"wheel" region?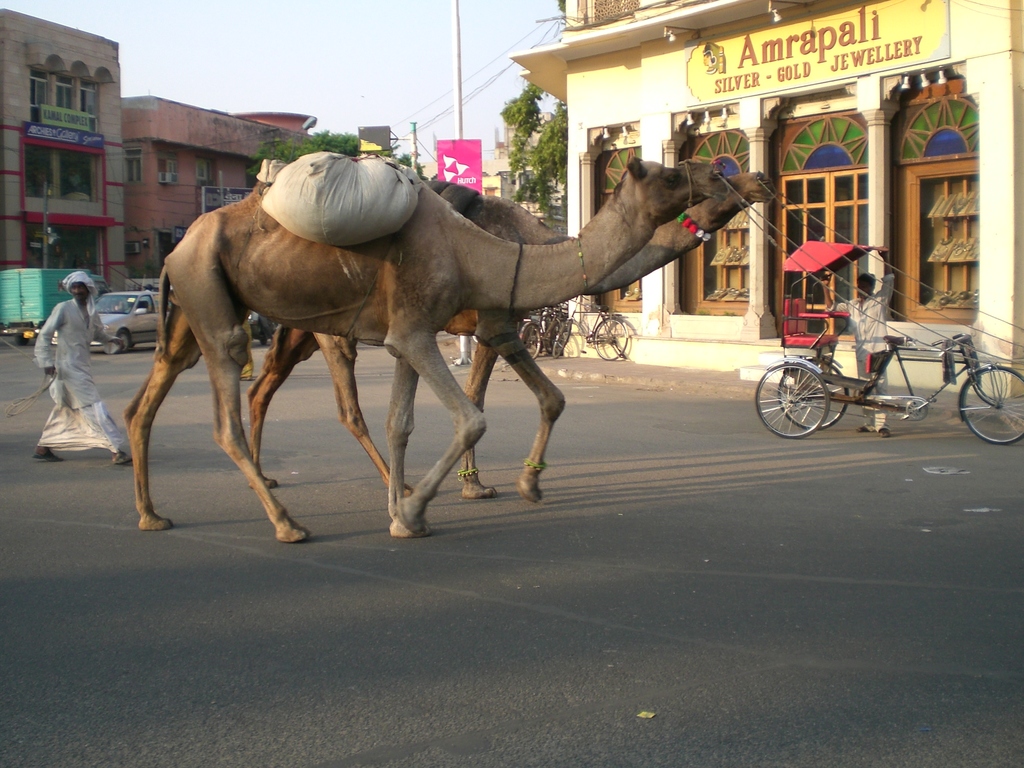
(x1=115, y1=328, x2=130, y2=353)
